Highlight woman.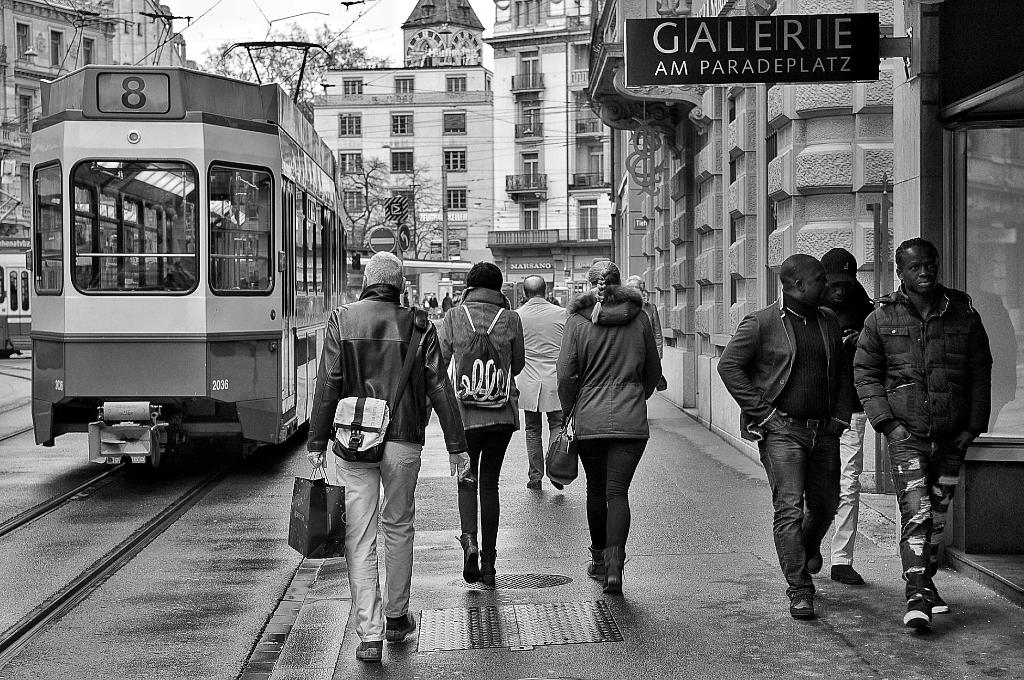
Highlighted region: region(421, 261, 526, 587).
